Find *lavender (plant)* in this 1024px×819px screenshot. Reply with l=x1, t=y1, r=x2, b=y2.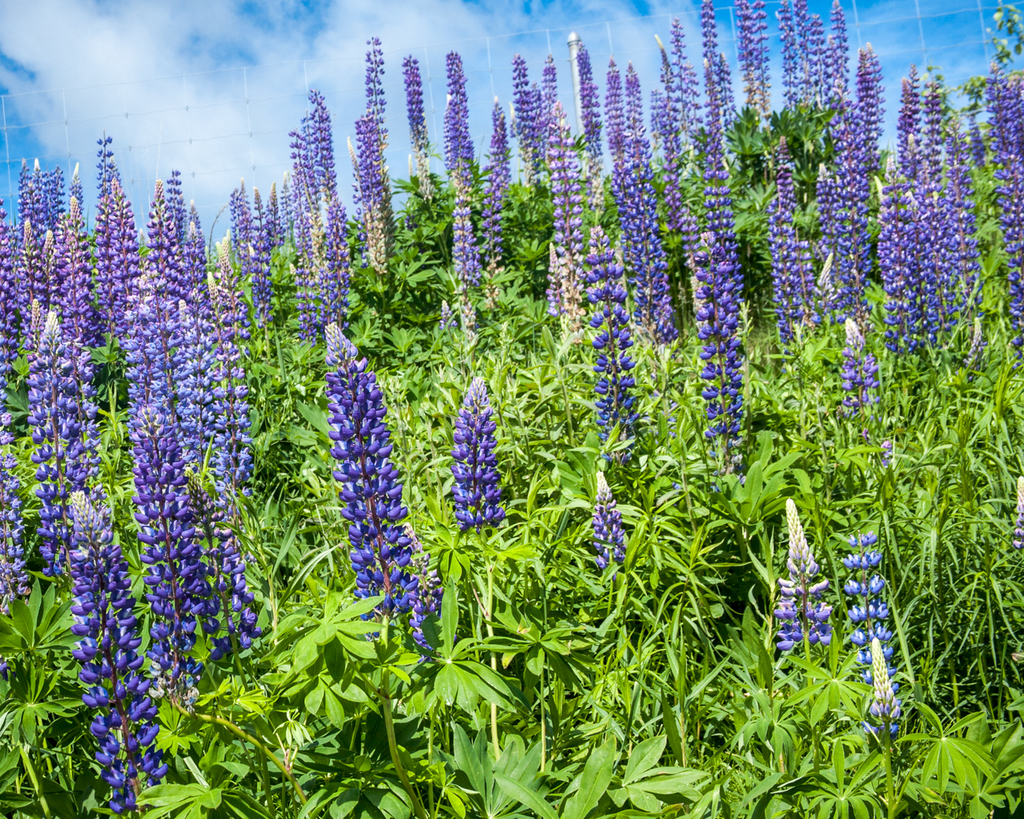
l=115, t=245, r=198, b=436.
